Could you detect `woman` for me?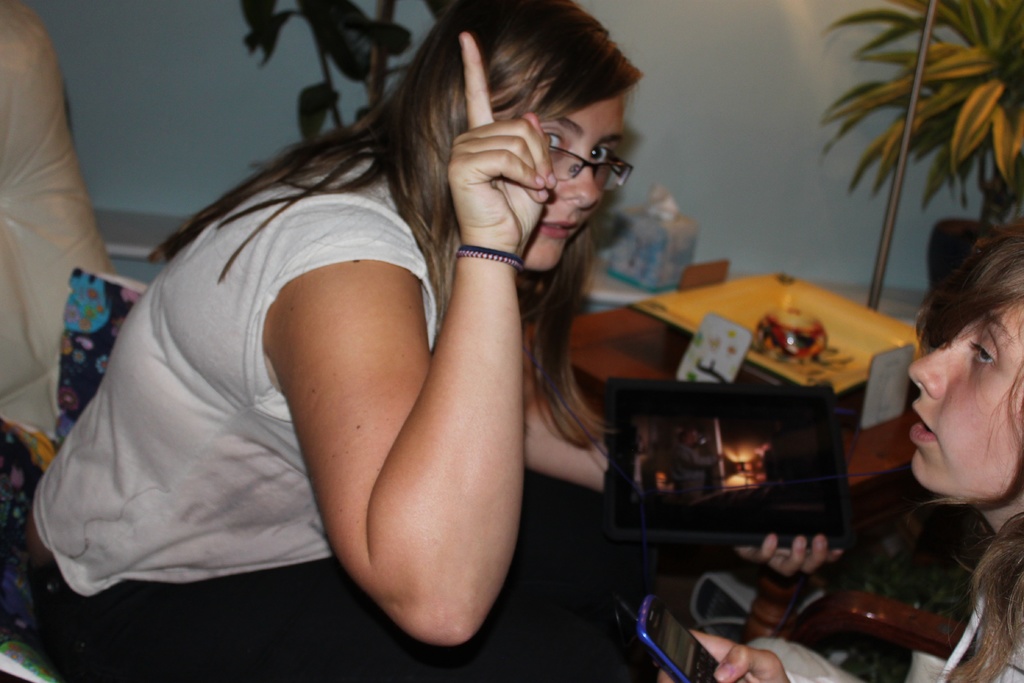
Detection result: locate(132, 19, 639, 682).
